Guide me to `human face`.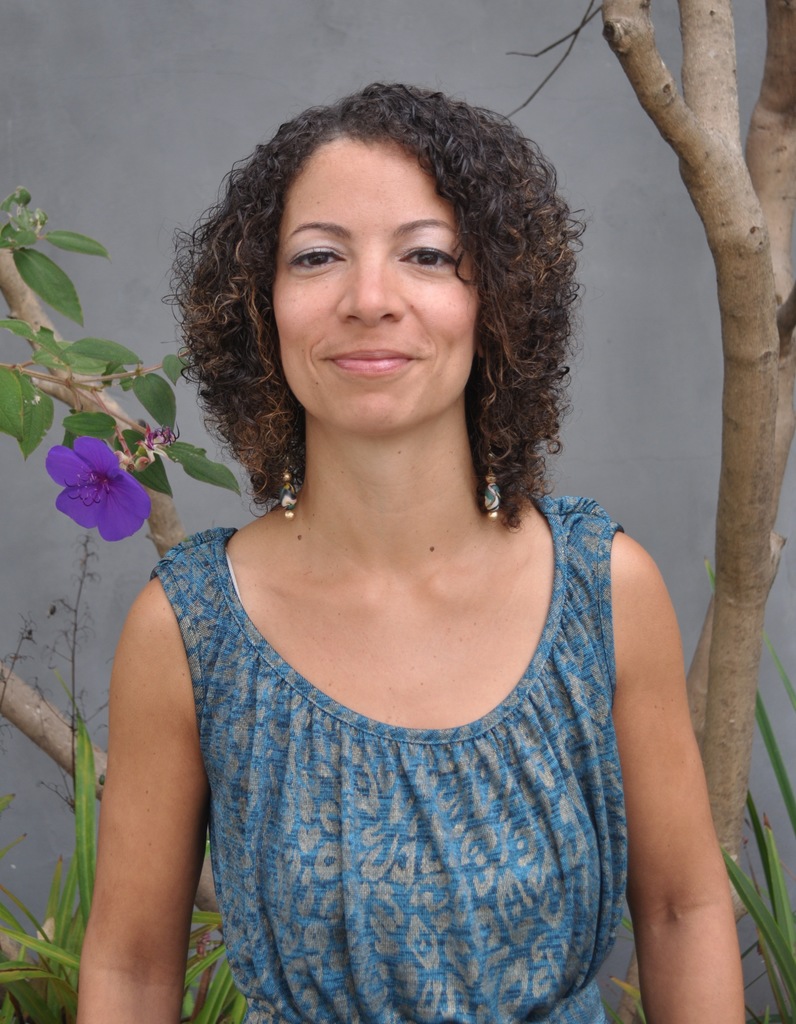
Guidance: <box>273,134,478,435</box>.
